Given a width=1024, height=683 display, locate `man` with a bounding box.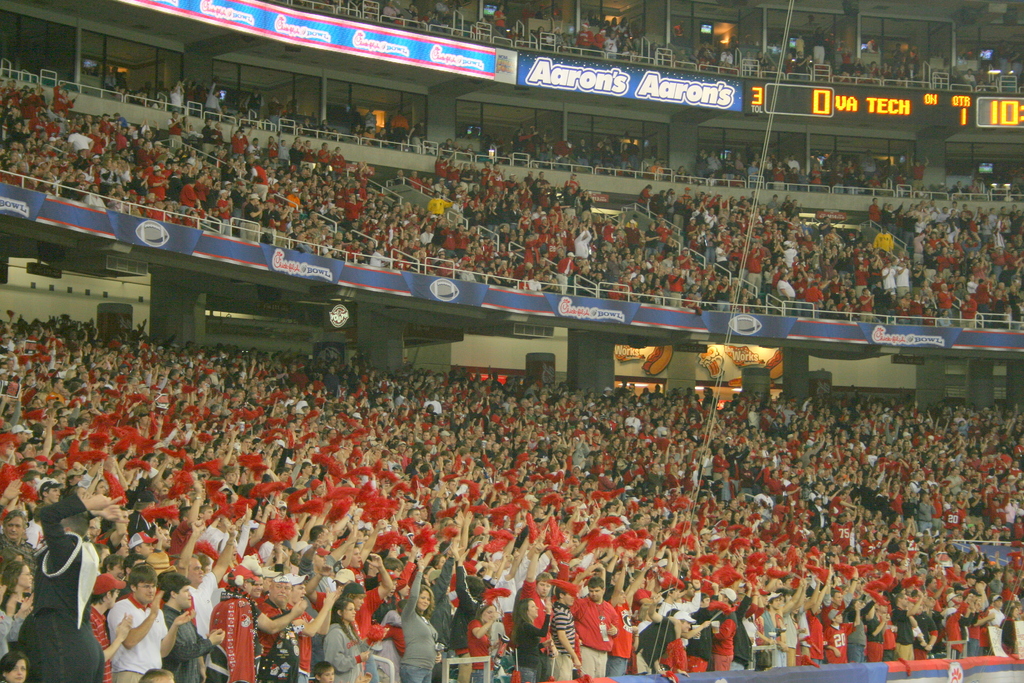
Located: bbox(33, 490, 124, 682).
